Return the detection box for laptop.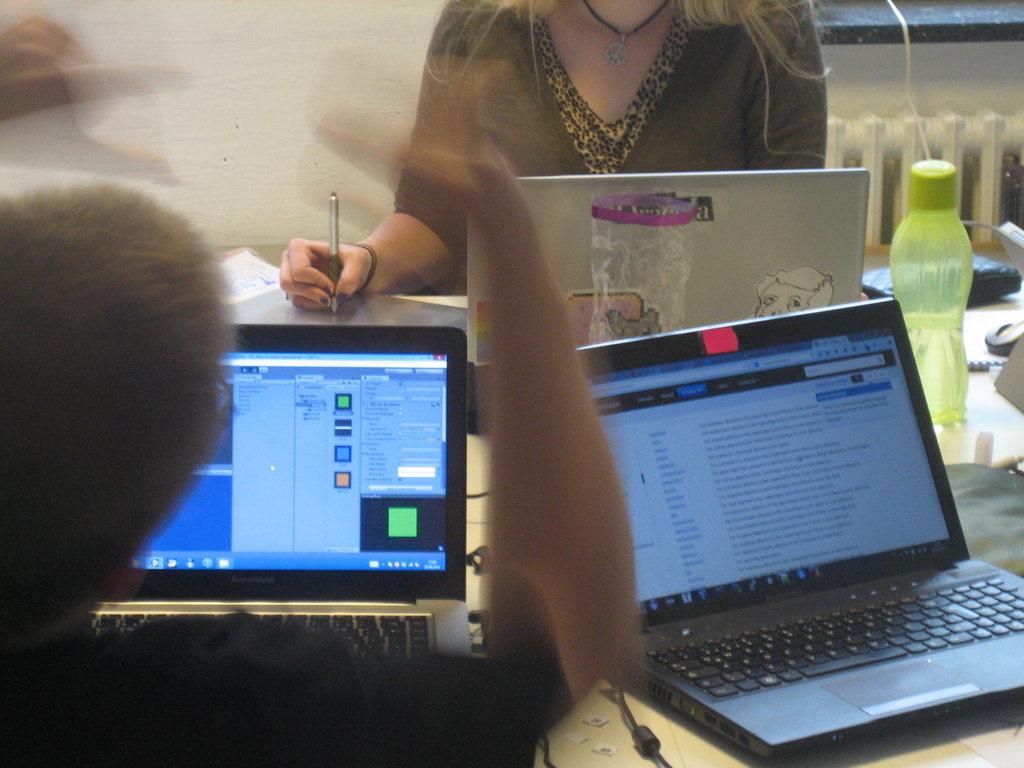
x1=588, y1=266, x2=1023, y2=762.
